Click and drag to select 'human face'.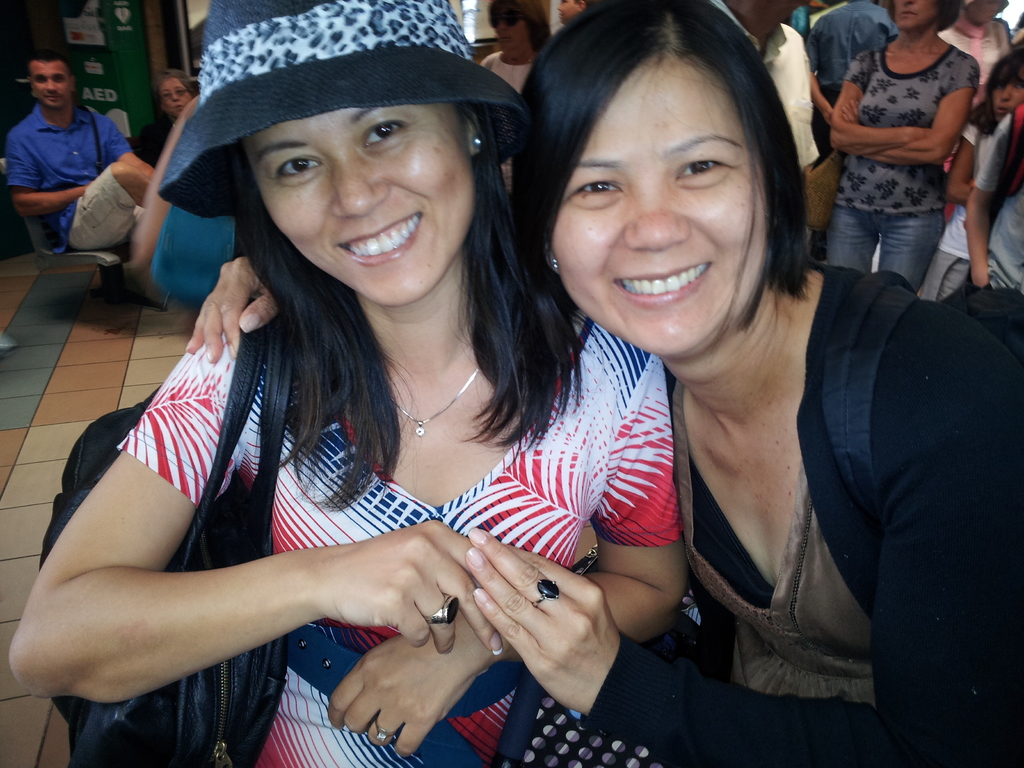
Selection: crop(892, 0, 934, 32).
